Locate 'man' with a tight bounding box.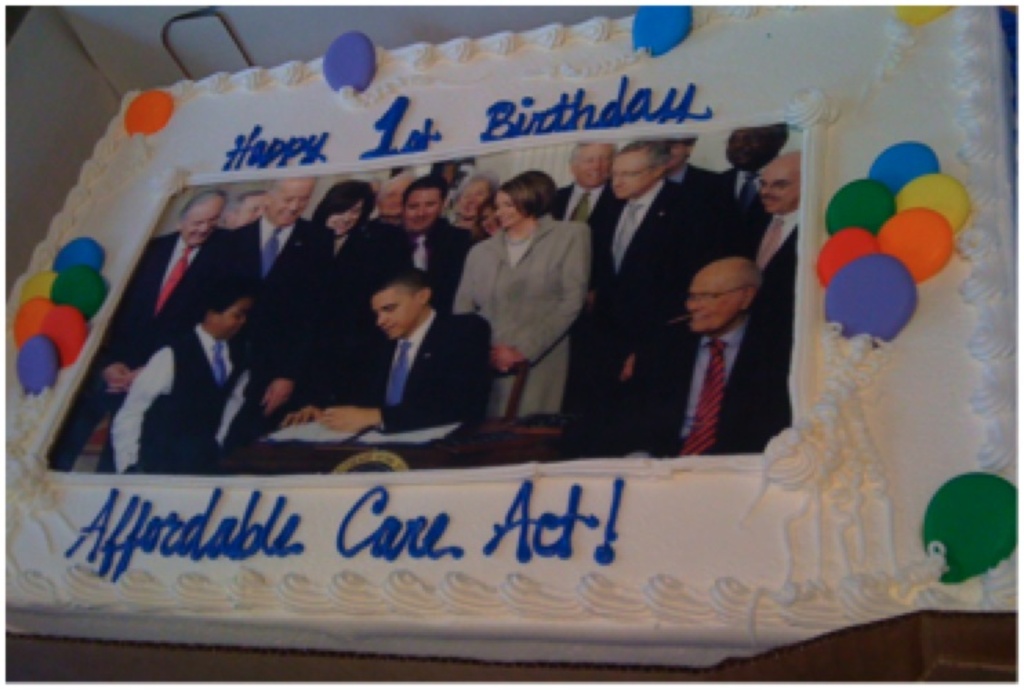
[left=722, top=121, right=785, bottom=243].
